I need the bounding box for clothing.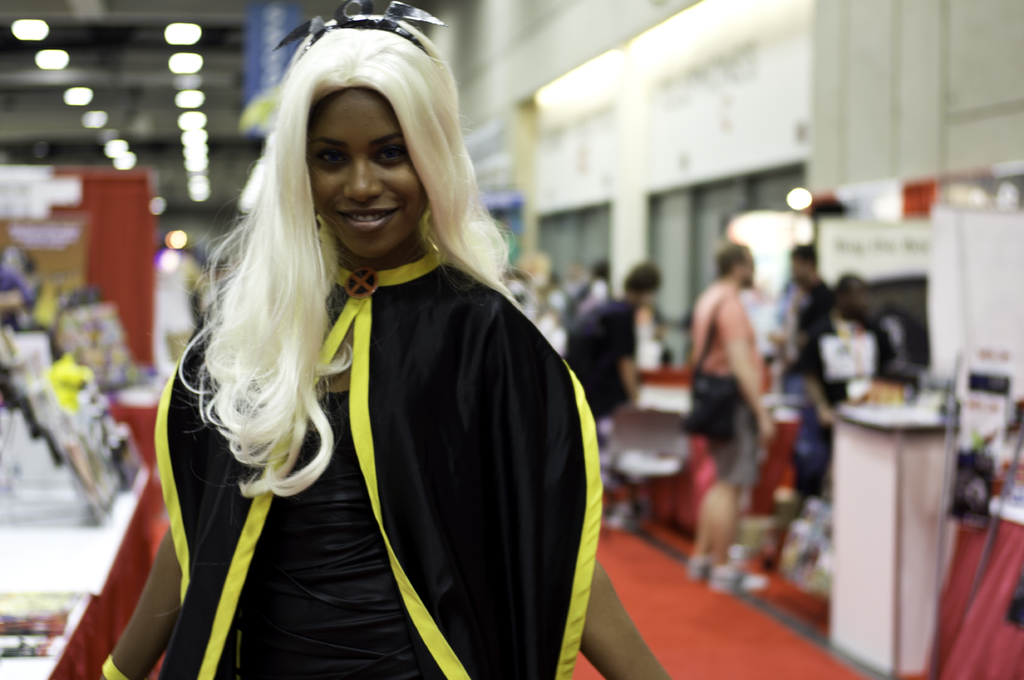
Here it is: BBox(794, 292, 906, 514).
